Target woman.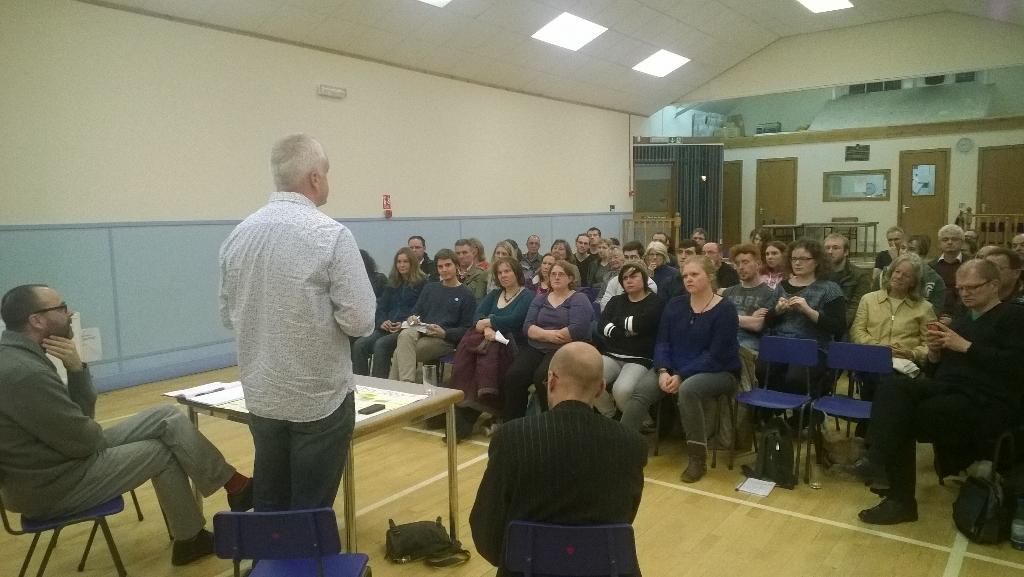
Target region: 484 245 511 292.
